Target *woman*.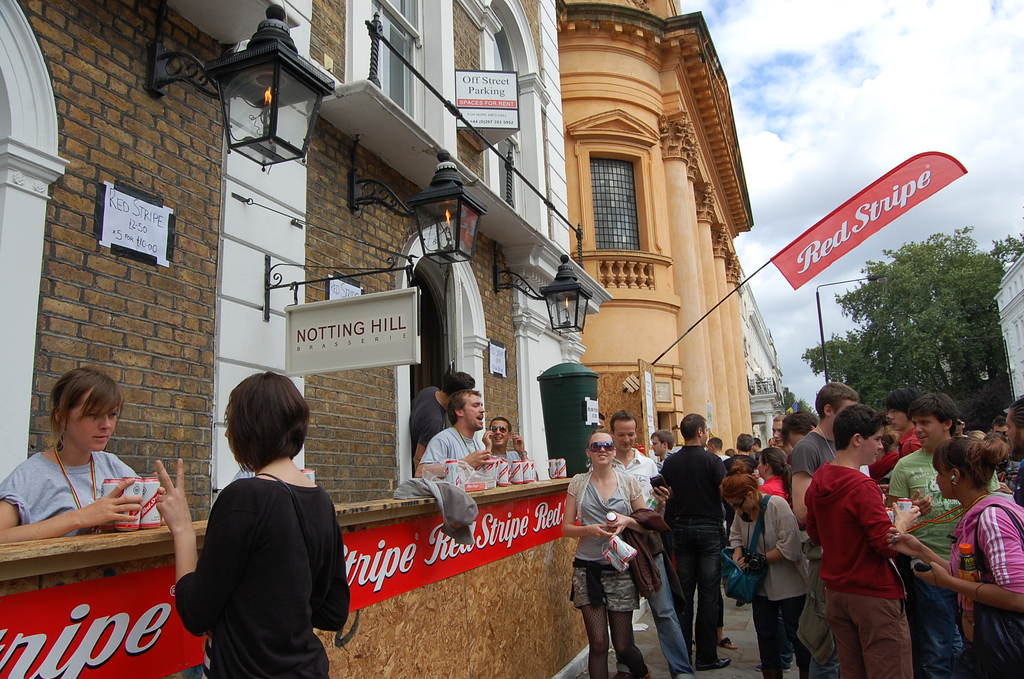
Target region: crop(0, 367, 138, 543).
